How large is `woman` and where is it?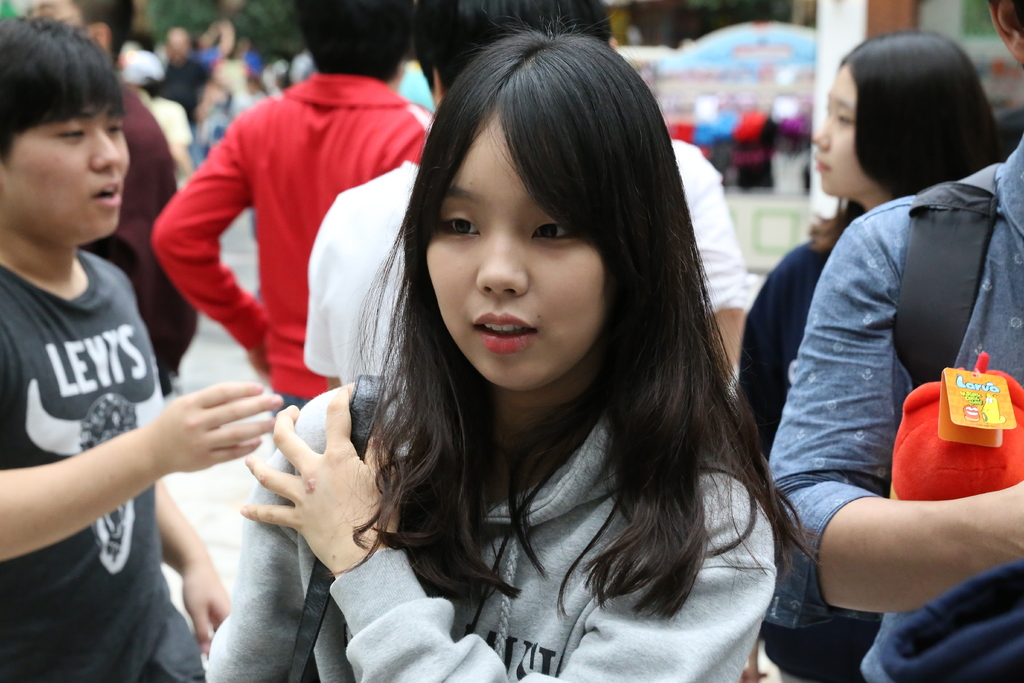
Bounding box: rect(218, 26, 792, 682).
